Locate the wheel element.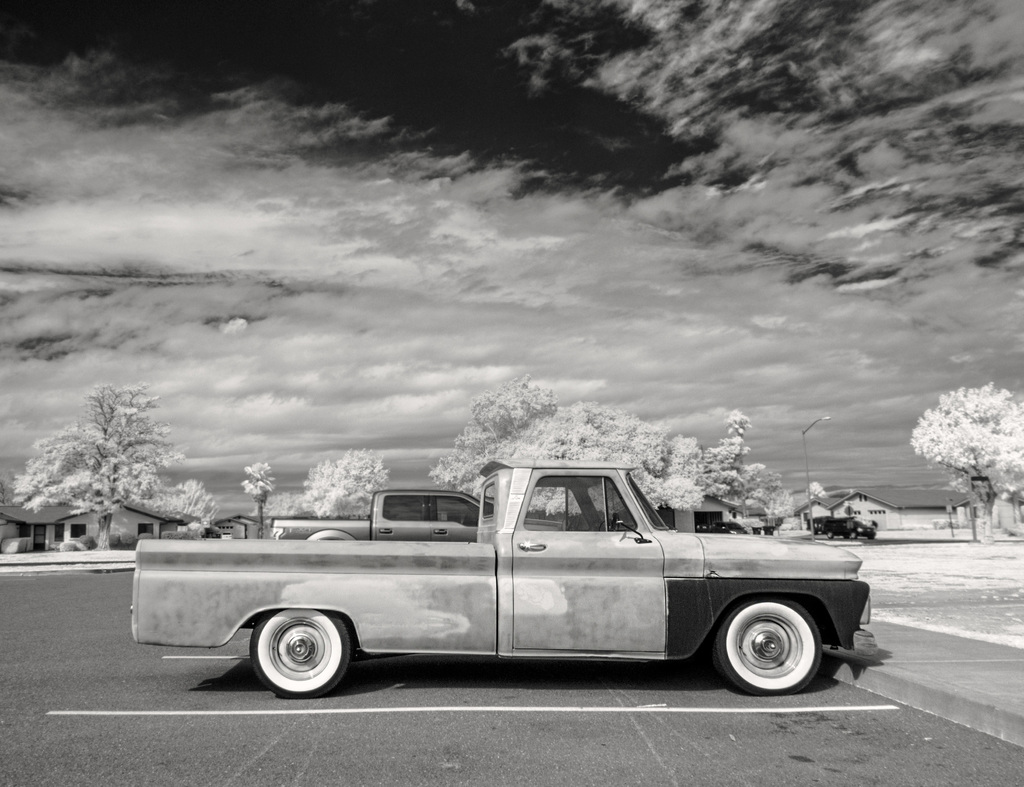
Element bbox: pyautogui.locateOnScreen(715, 592, 822, 697).
